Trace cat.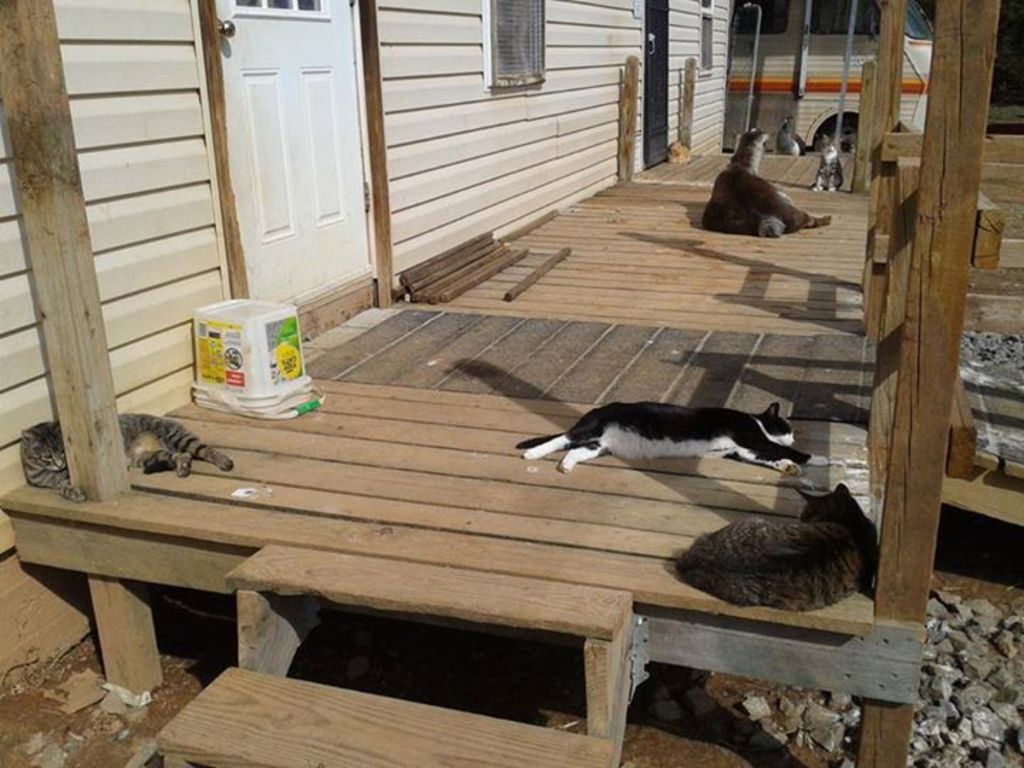
Traced to bbox(654, 484, 885, 616).
